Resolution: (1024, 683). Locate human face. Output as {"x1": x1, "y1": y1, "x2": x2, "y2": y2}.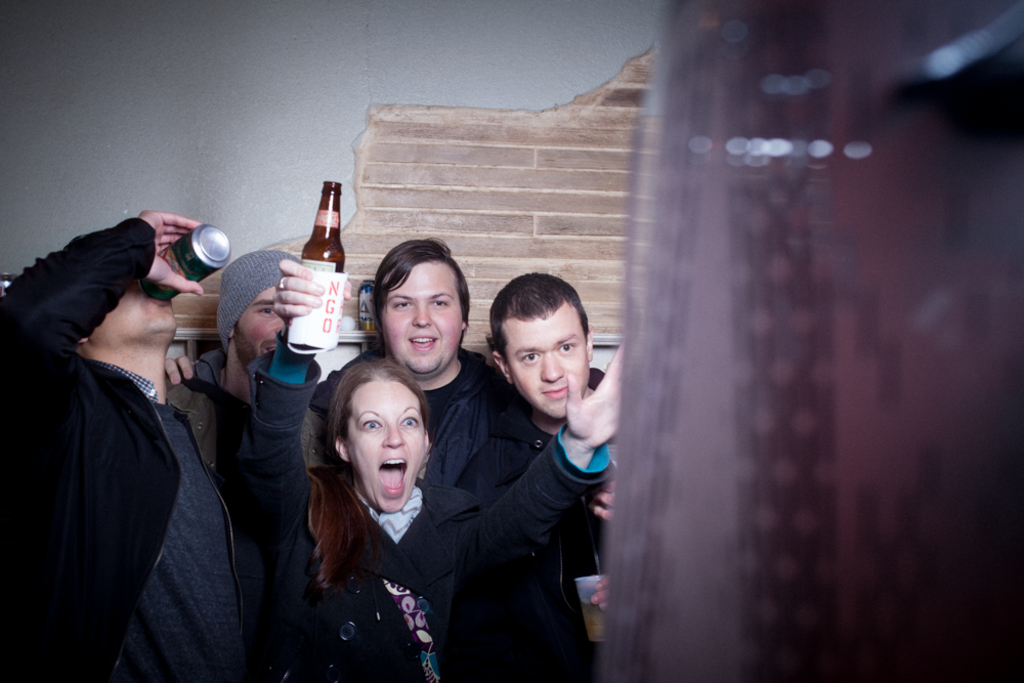
{"x1": 504, "y1": 313, "x2": 587, "y2": 418}.
